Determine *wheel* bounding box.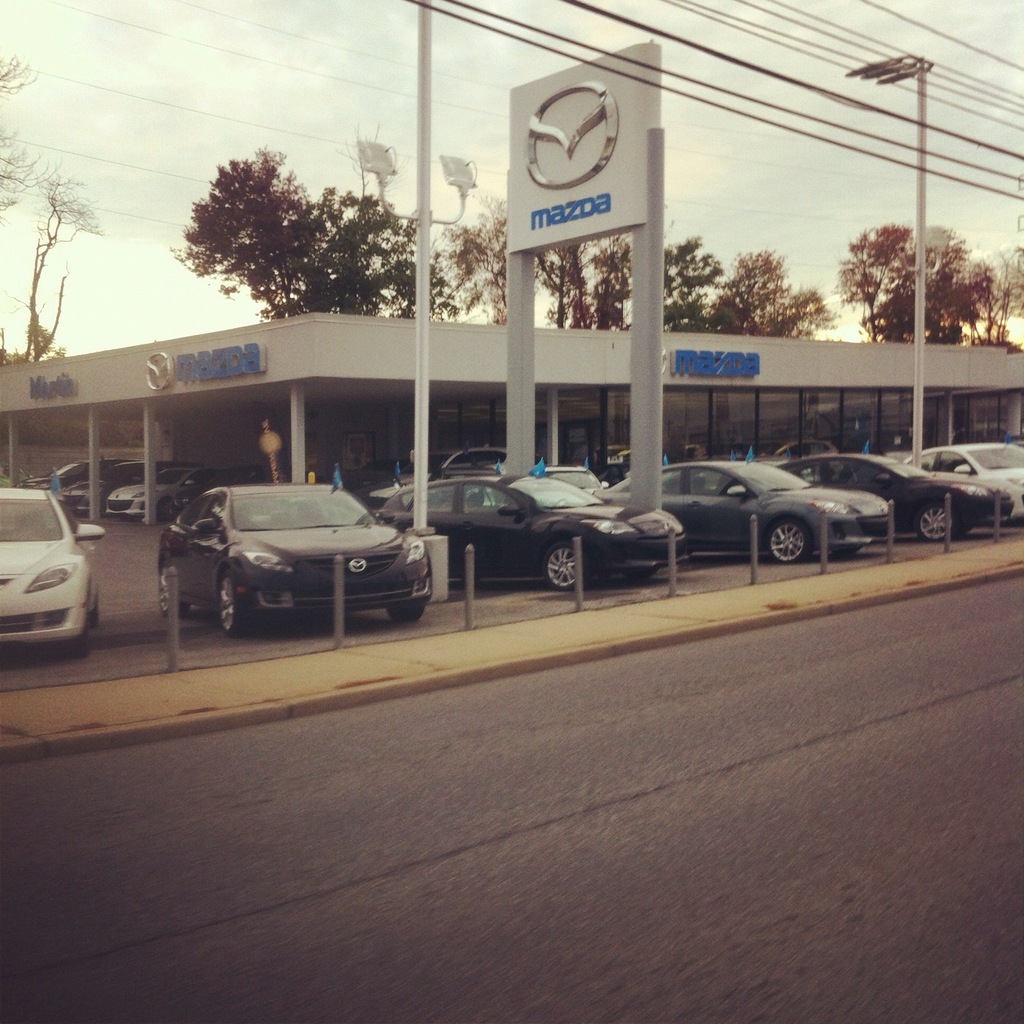
Determined: l=386, t=605, r=424, b=627.
